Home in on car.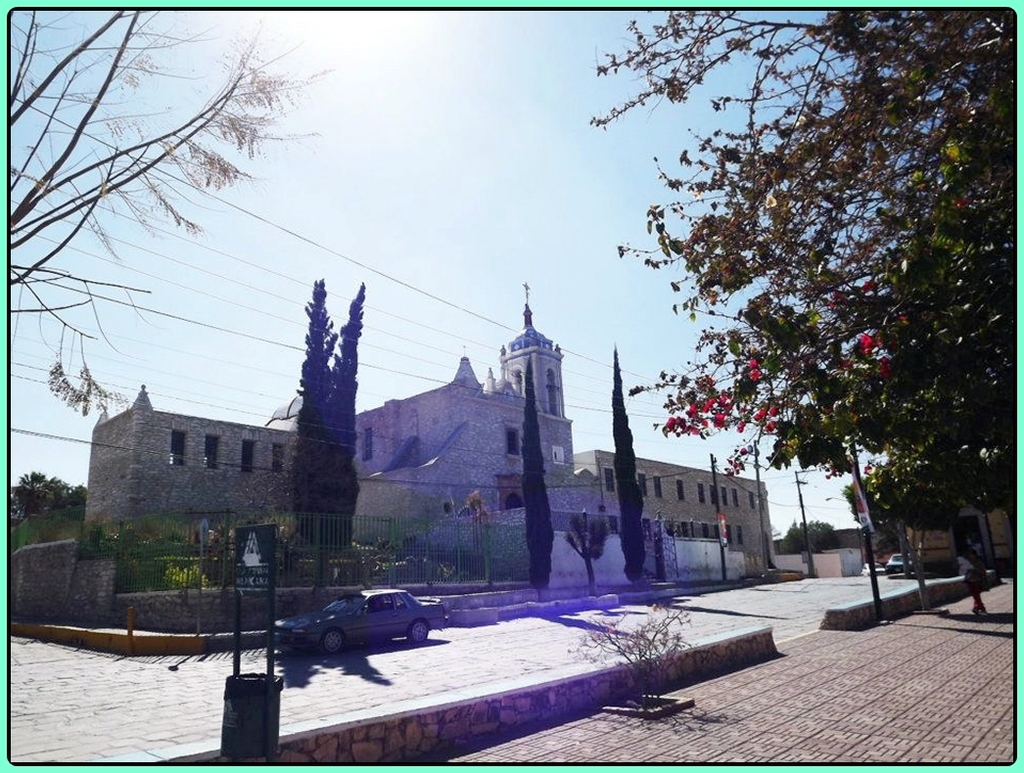
Homed in at 274 597 446 663.
